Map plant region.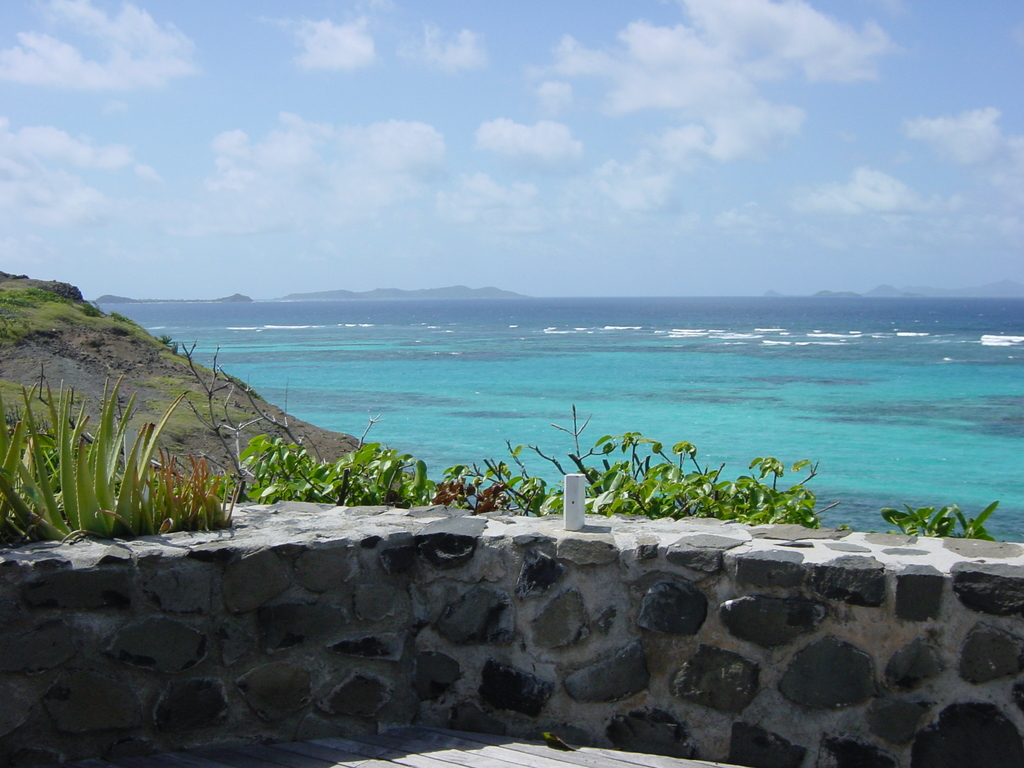
Mapped to region(0, 363, 191, 550).
